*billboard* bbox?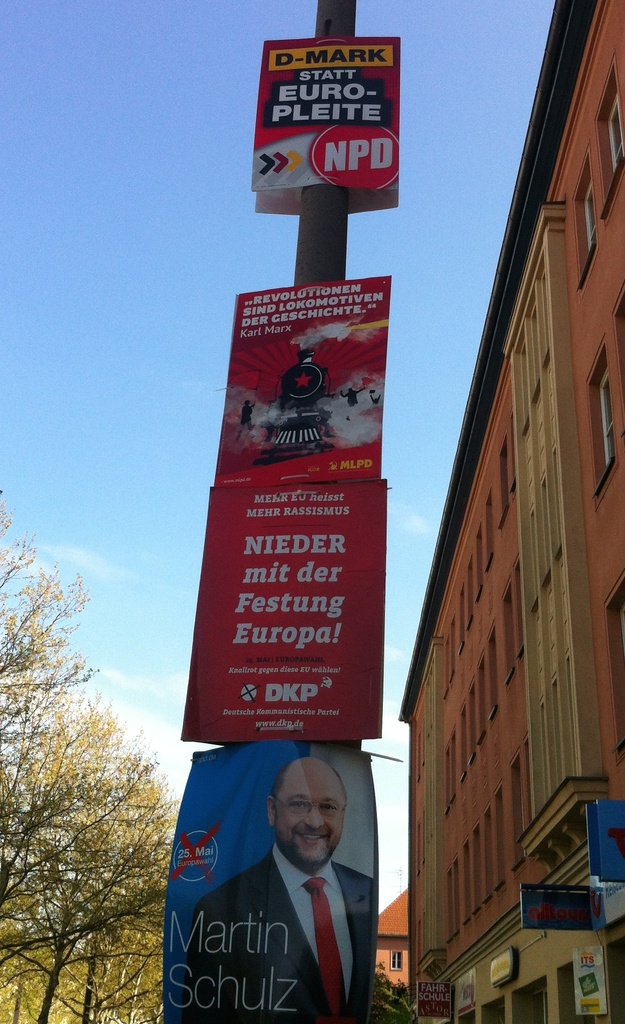
<region>219, 278, 387, 483</region>
